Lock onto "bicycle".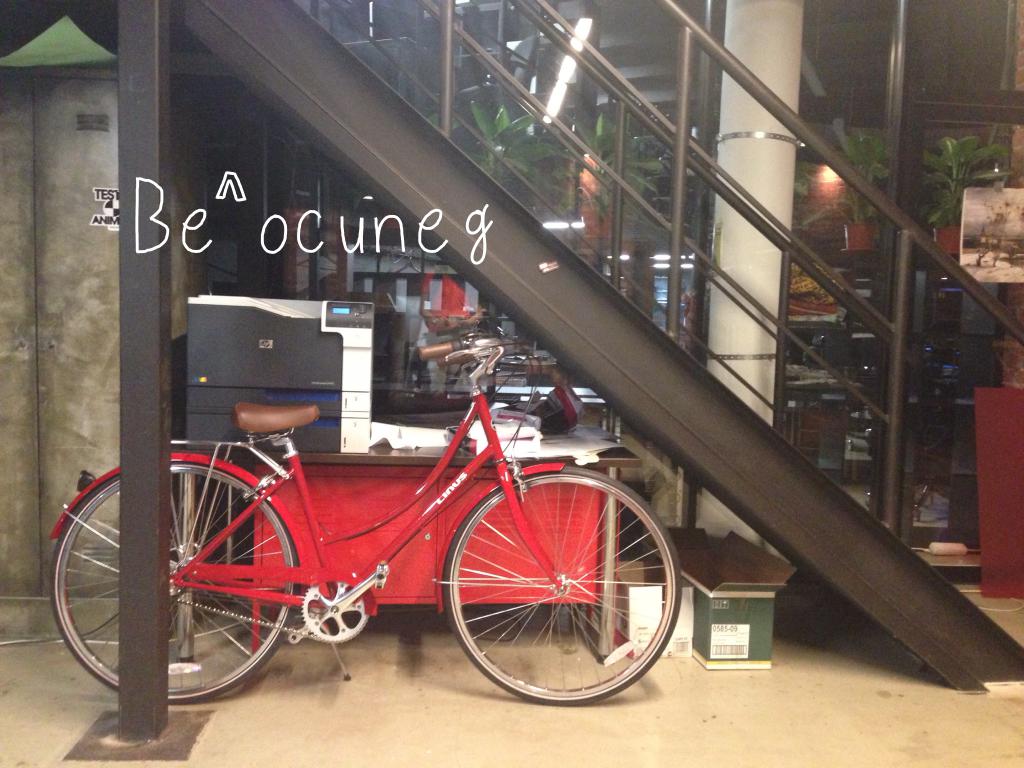
Locked: box(44, 335, 678, 707).
